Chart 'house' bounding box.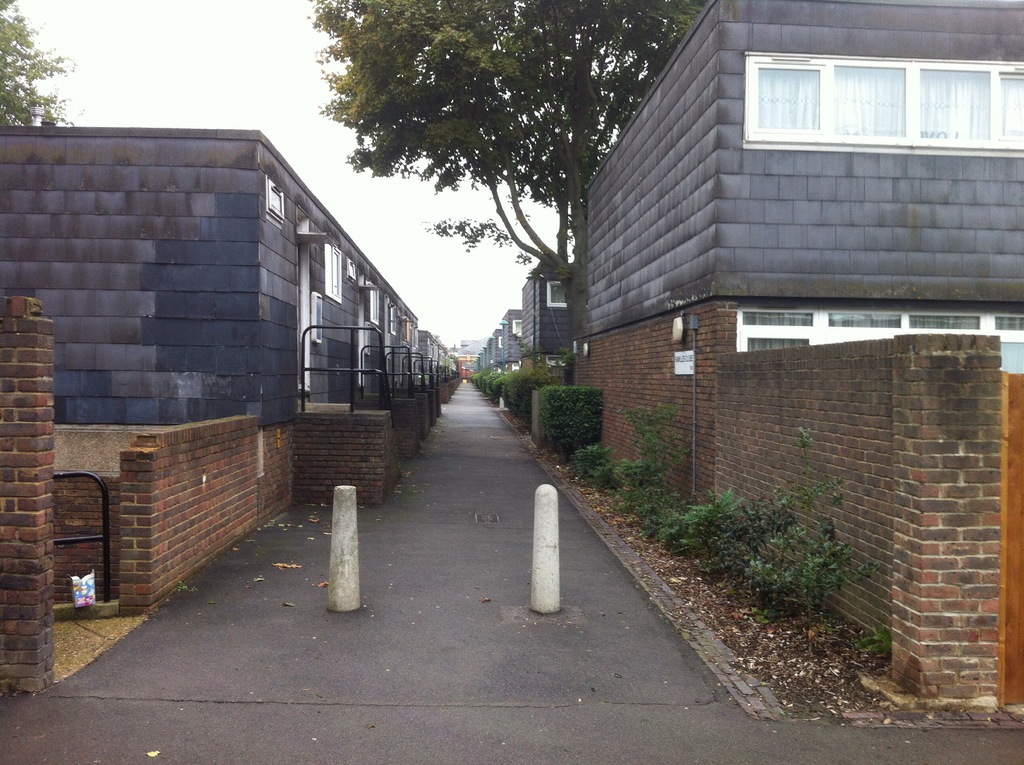
Charted: locate(524, 261, 572, 368).
